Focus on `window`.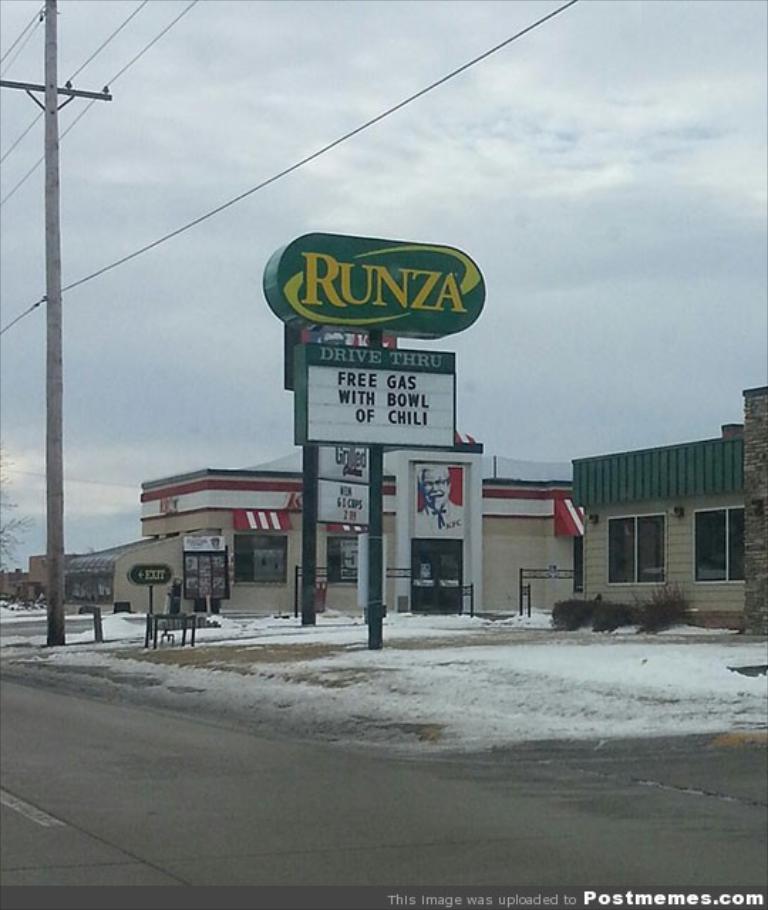
Focused at <bbox>228, 533, 287, 590</bbox>.
